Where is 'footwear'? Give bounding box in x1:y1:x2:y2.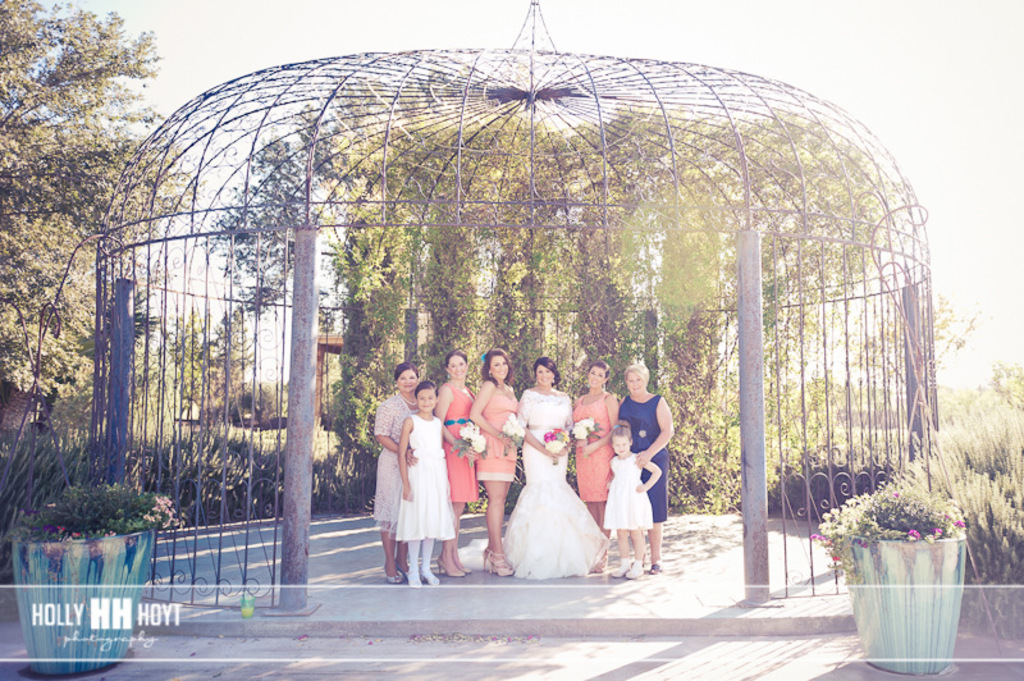
627:558:645:580.
